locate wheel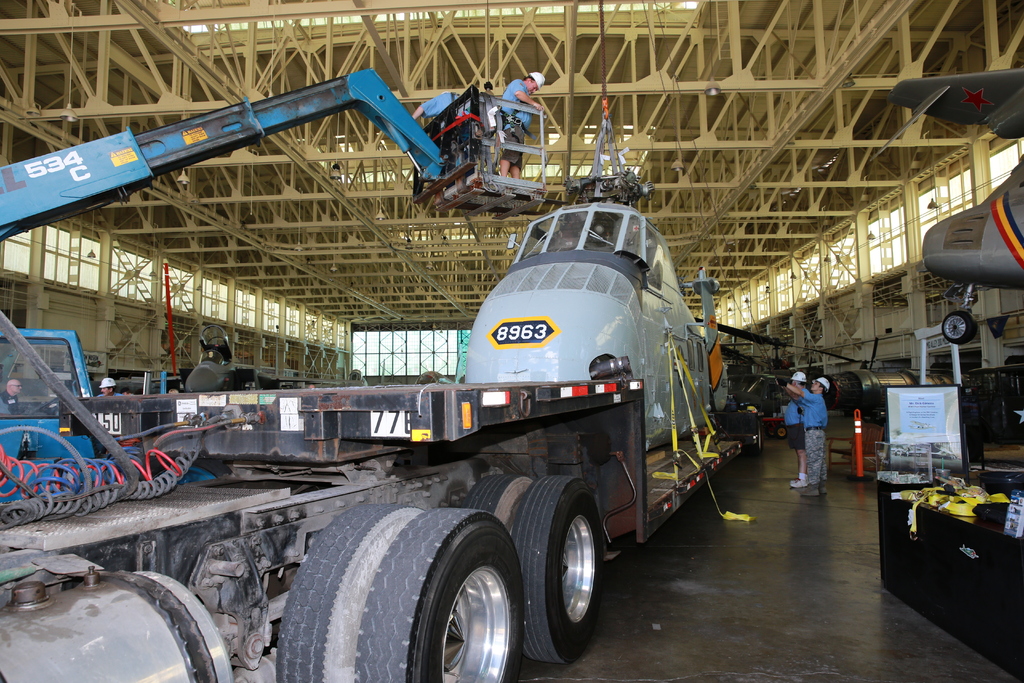
bbox(944, 311, 977, 344)
